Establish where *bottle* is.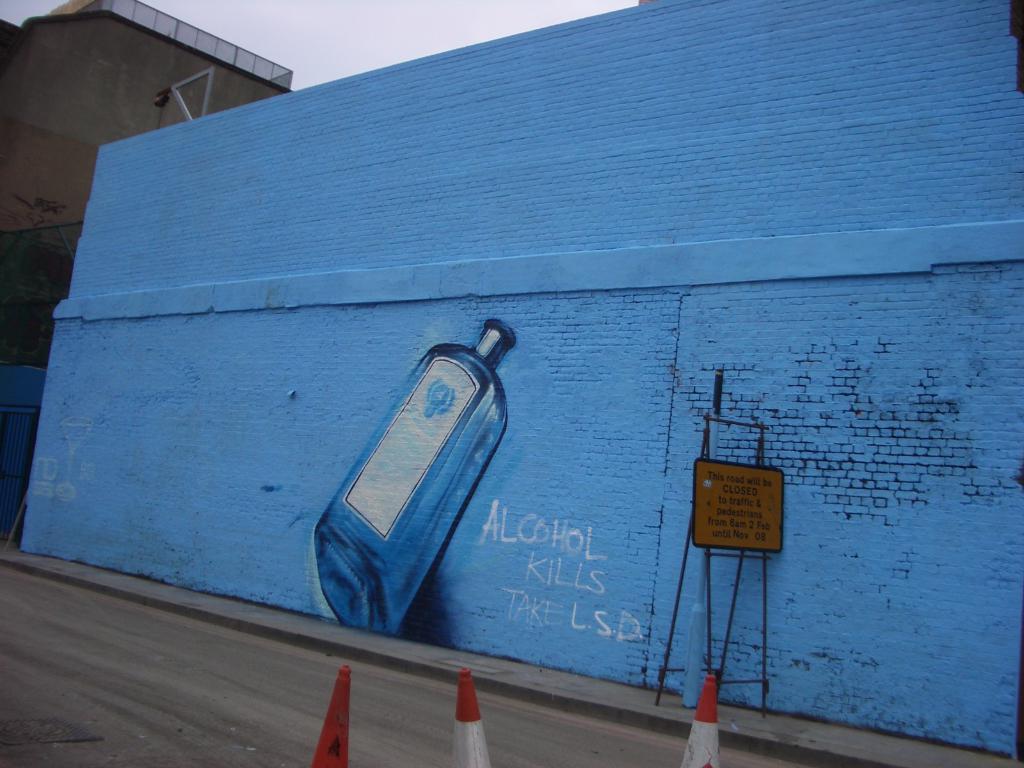
Established at 317,321,517,634.
